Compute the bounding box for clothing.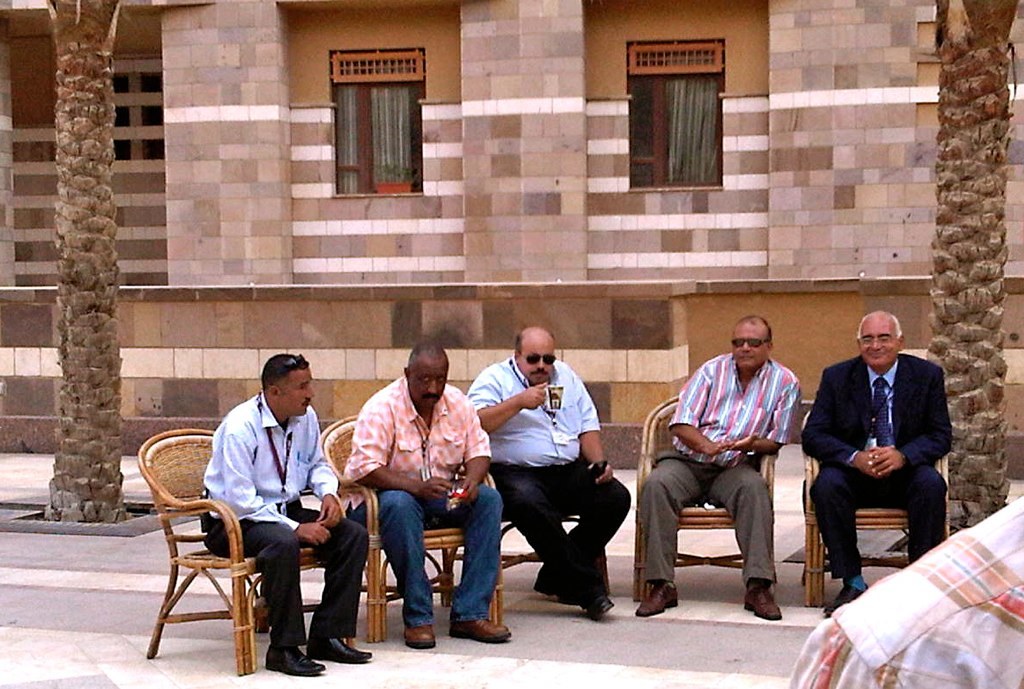
<bbox>205, 384, 379, 648</bbox>.
